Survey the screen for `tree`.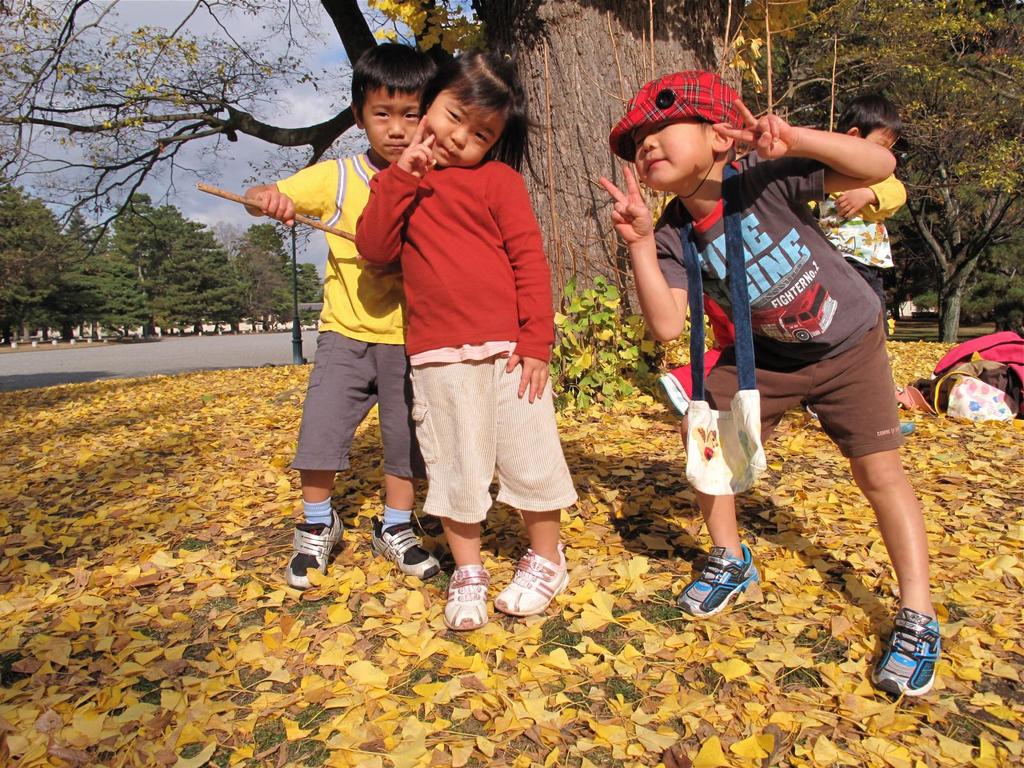
Survey found: select_region(59, 186, 252, 337).
